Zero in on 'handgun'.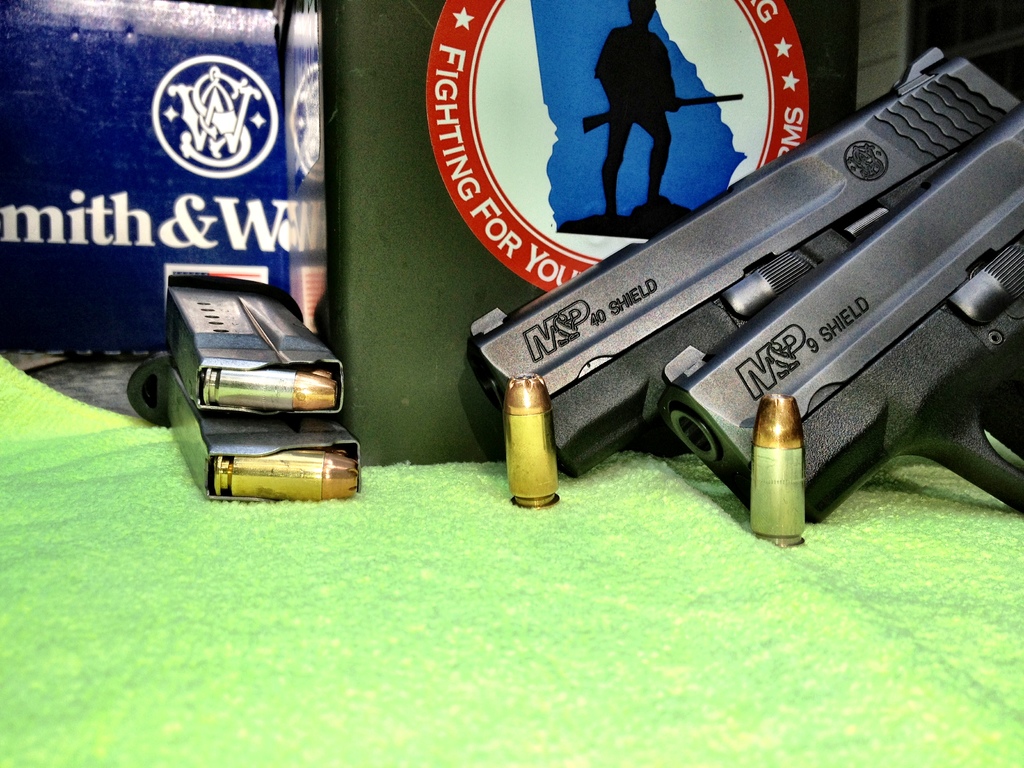
Zeroed in: pyautogui.locateOnScreen(467, 45, 1023, 479).
